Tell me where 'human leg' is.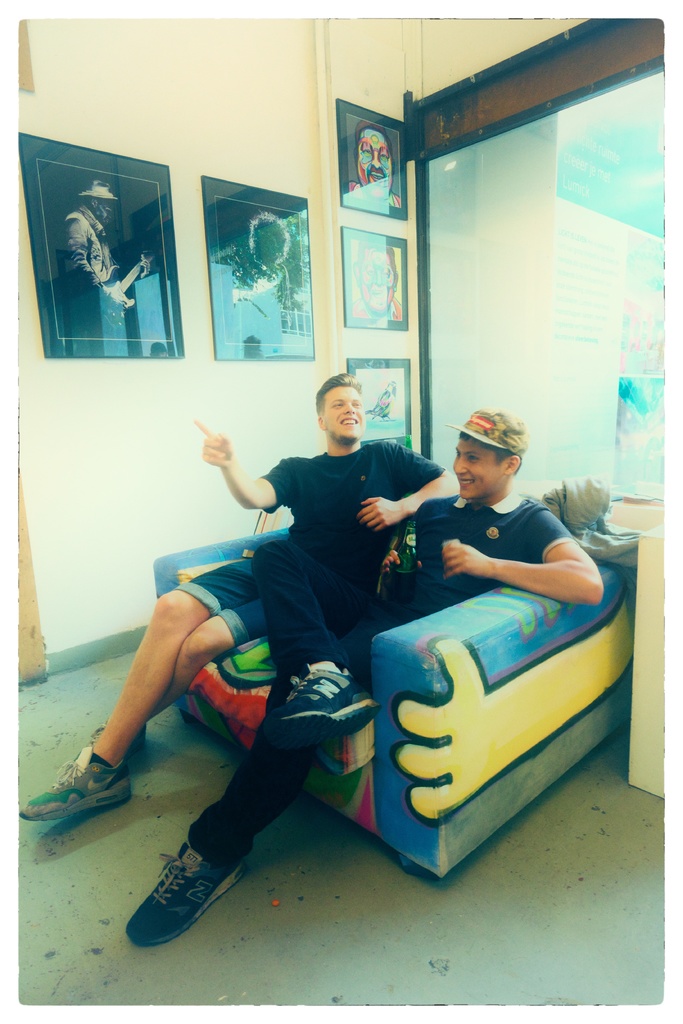
'human leg' is at box(14, 556, 258, 826).
